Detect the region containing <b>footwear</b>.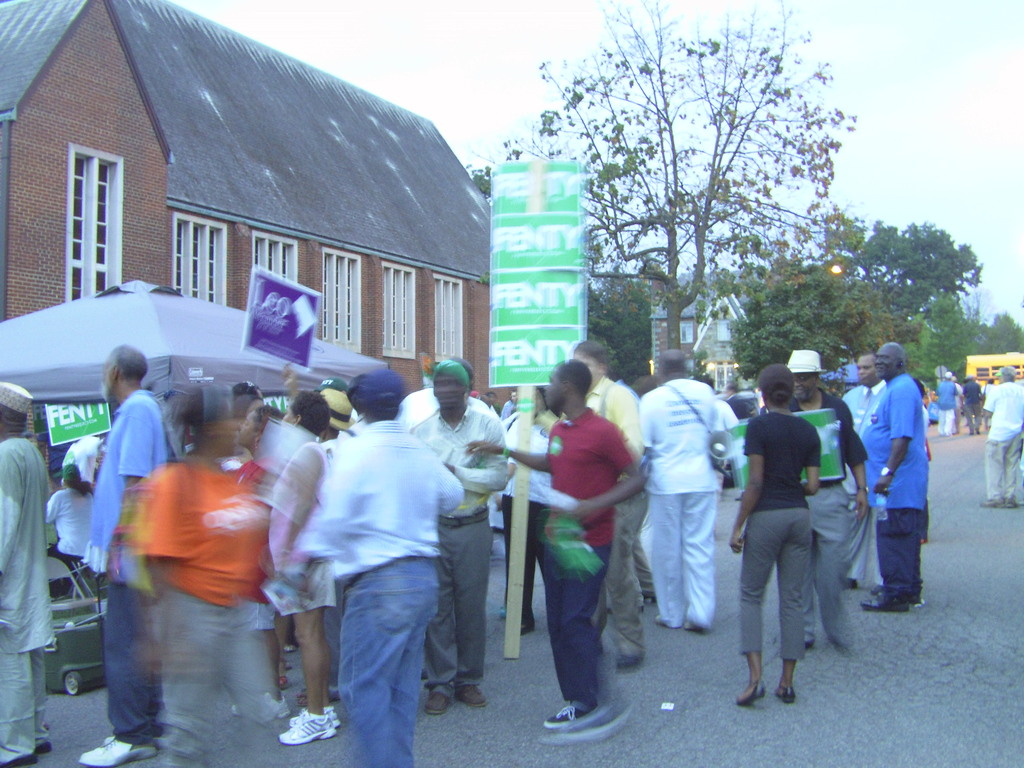
78/733/164/765.
